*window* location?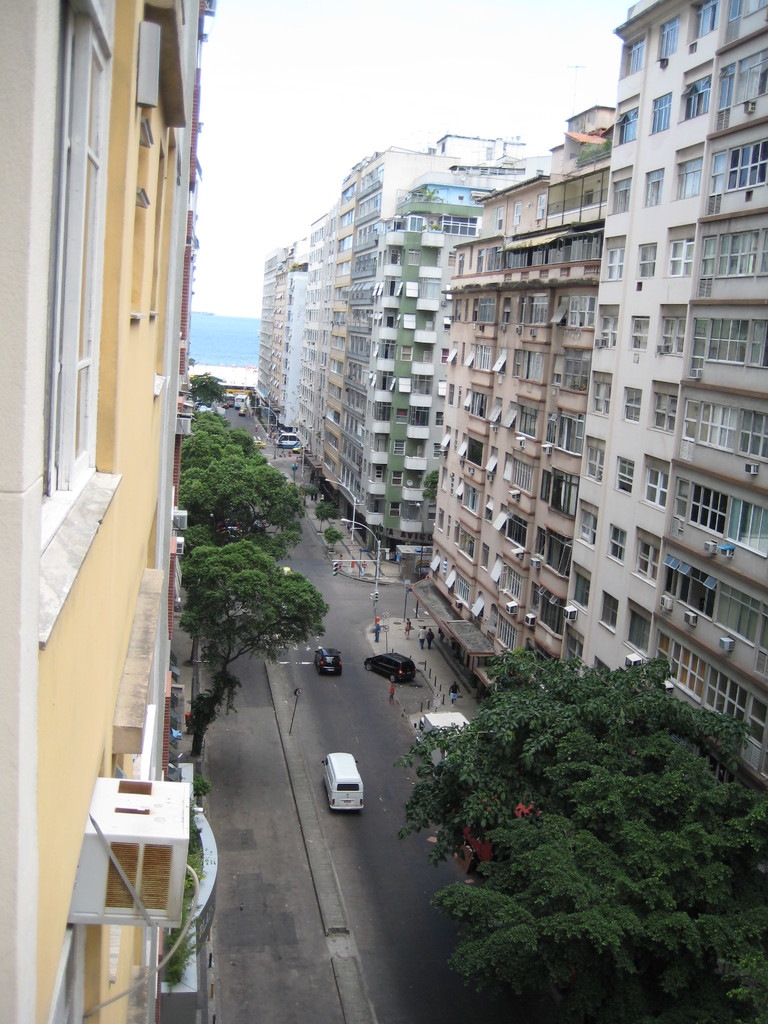
[x1=702, y1=232, x2=767, y2=278]
